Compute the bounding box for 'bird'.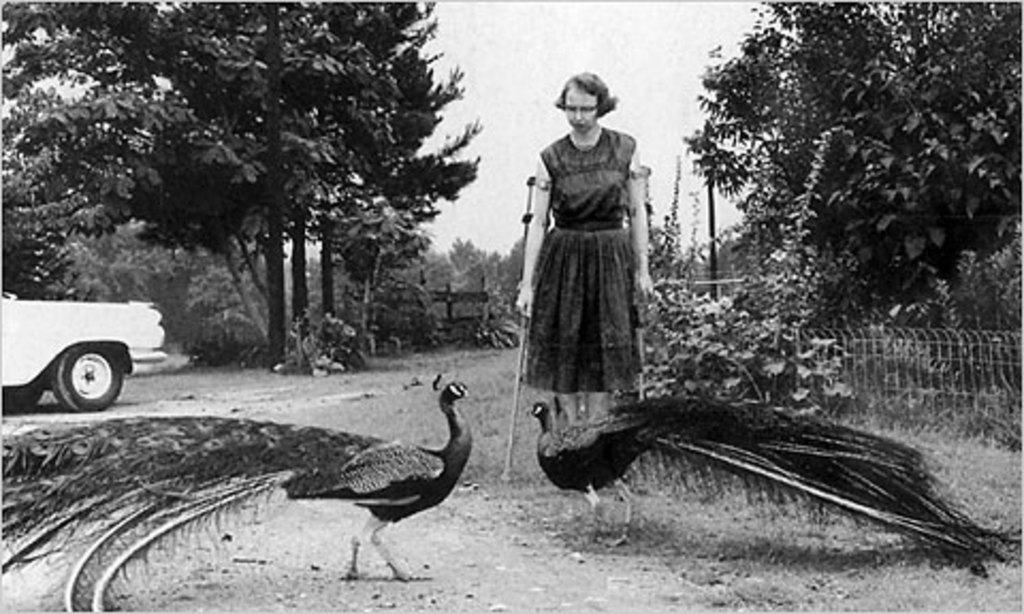
region(245, 379, 478, 531).
